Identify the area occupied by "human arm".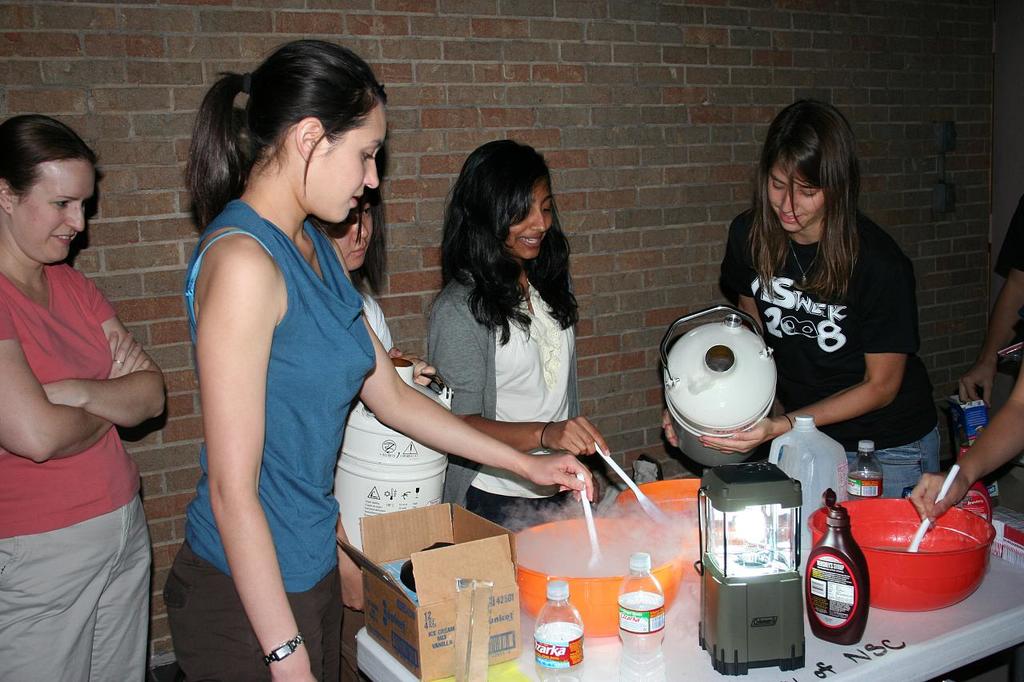
Area: rect(904, 376, 1023, 530).
